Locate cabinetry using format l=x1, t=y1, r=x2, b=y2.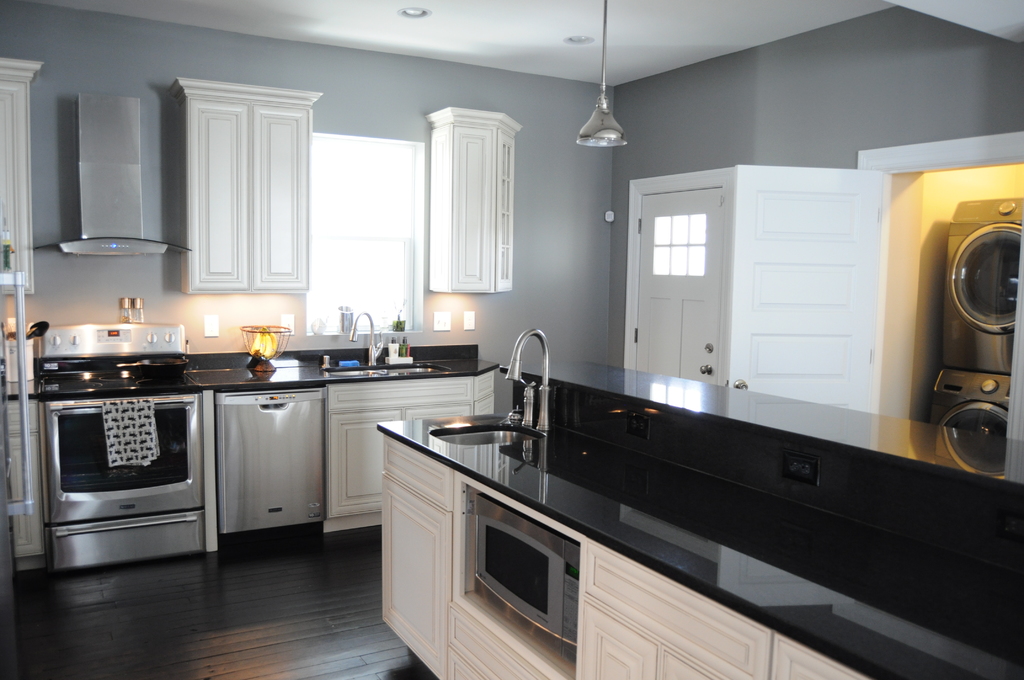
l=0, t=81, r=33, b=295.
